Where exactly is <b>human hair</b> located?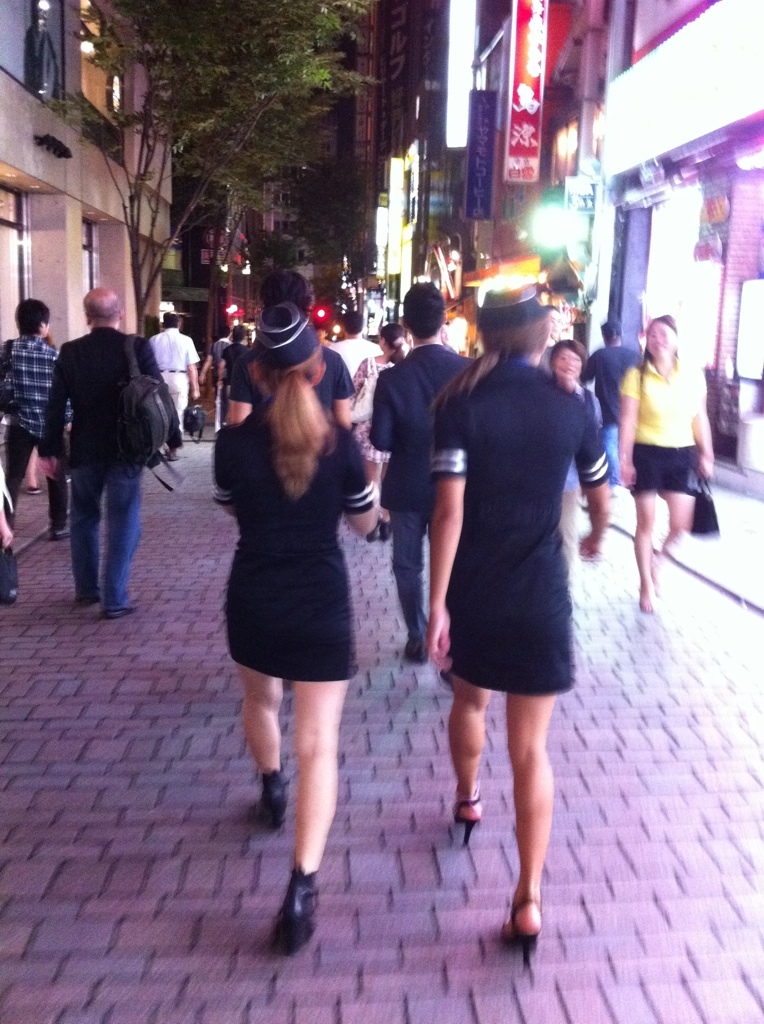
Its bounding box is bbox=[378, 318, 406, 364].
